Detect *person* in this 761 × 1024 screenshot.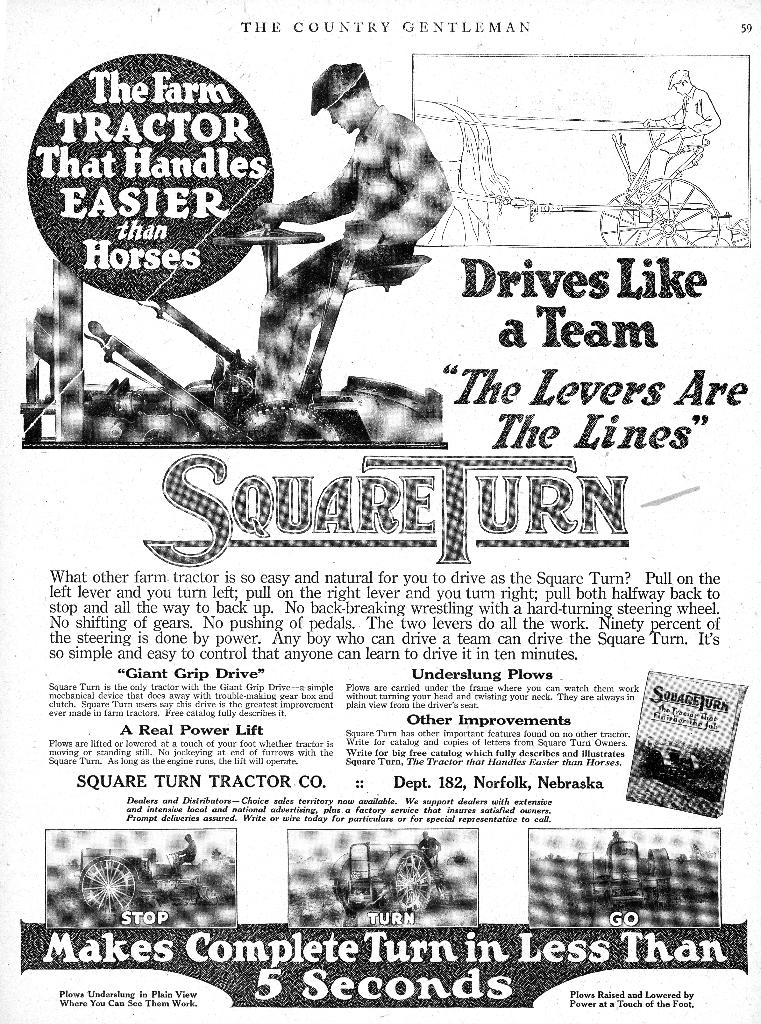
Detection: <bbox>250, 57, 451, 438</bbox>.
